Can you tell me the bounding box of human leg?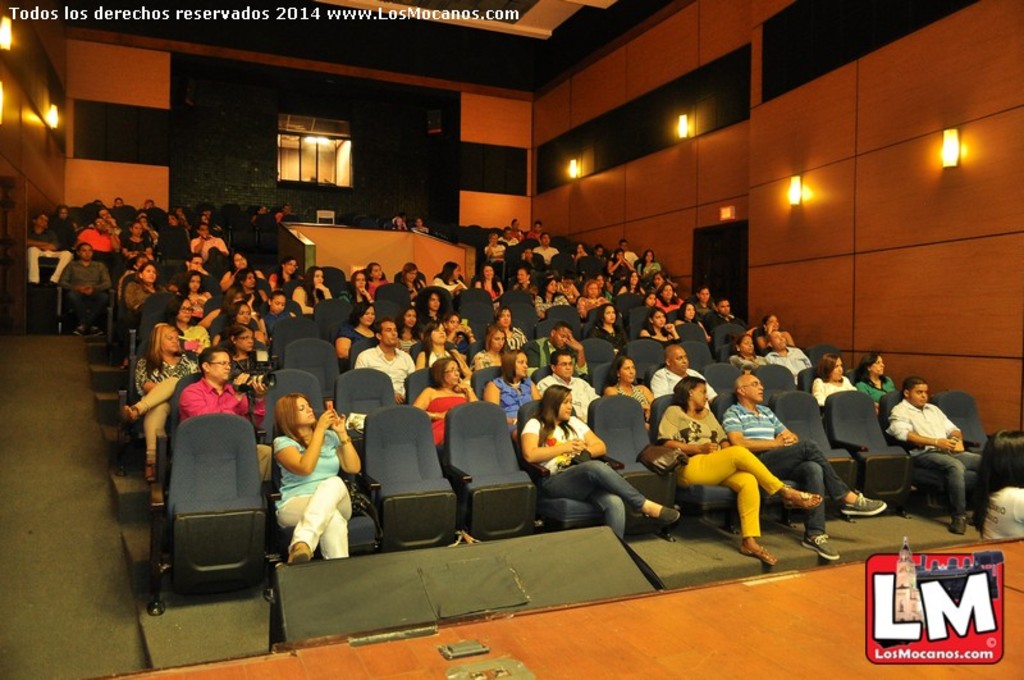
127 380 166 473.
